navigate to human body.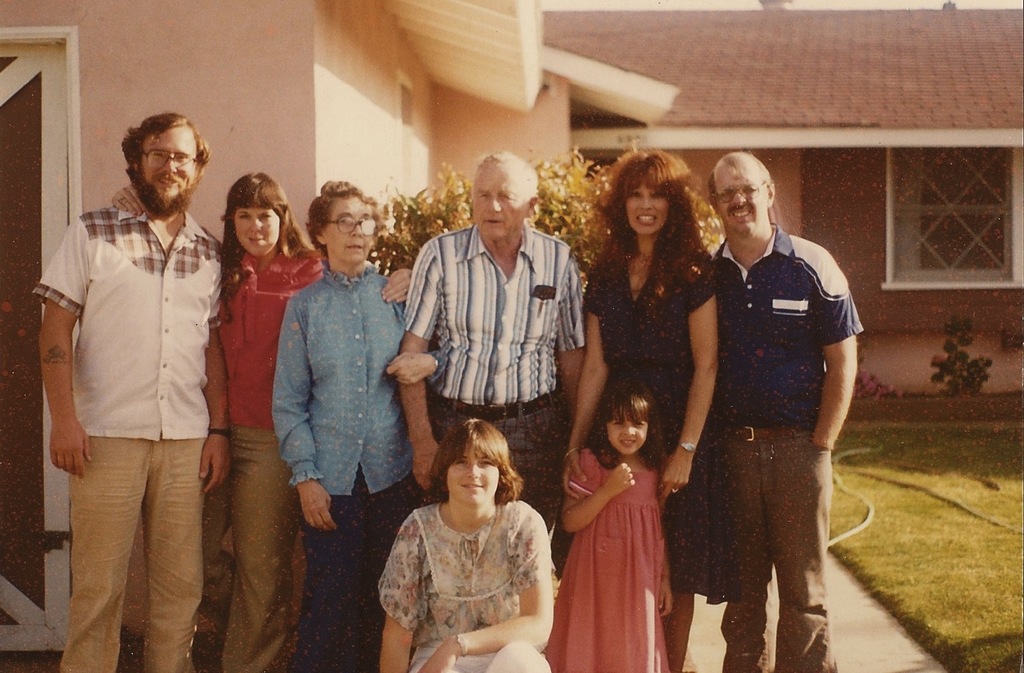
Navigation target: box(41, 186, 225, 672).
